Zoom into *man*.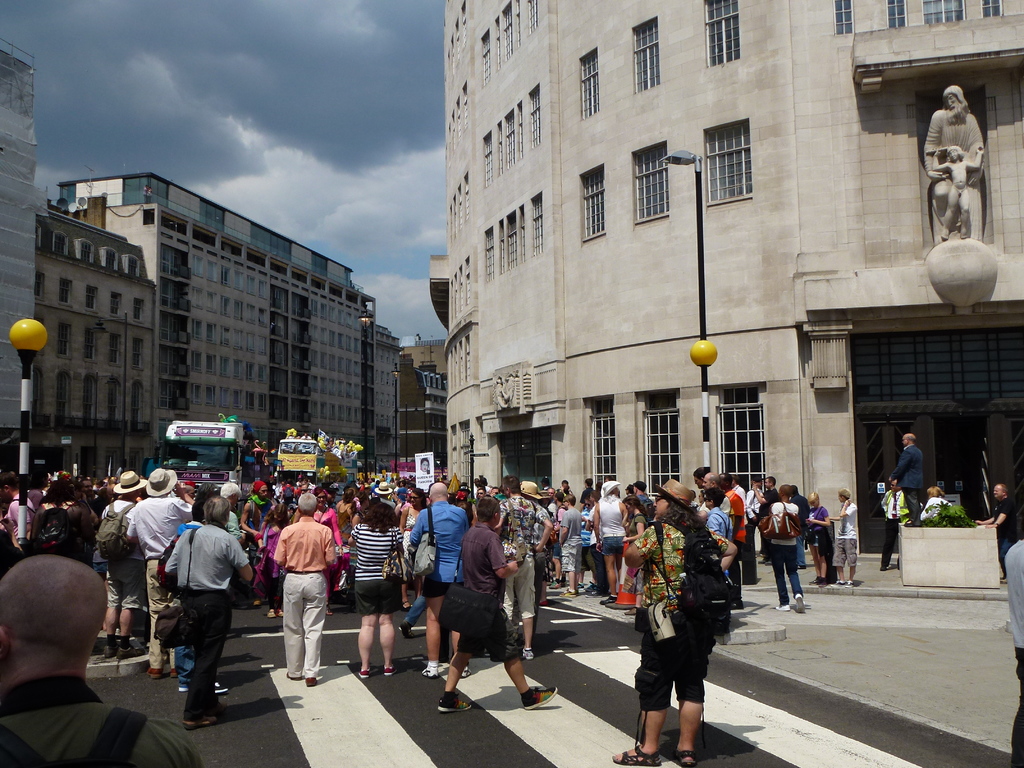
Zoom target: region(718, 470, 749, 605).
